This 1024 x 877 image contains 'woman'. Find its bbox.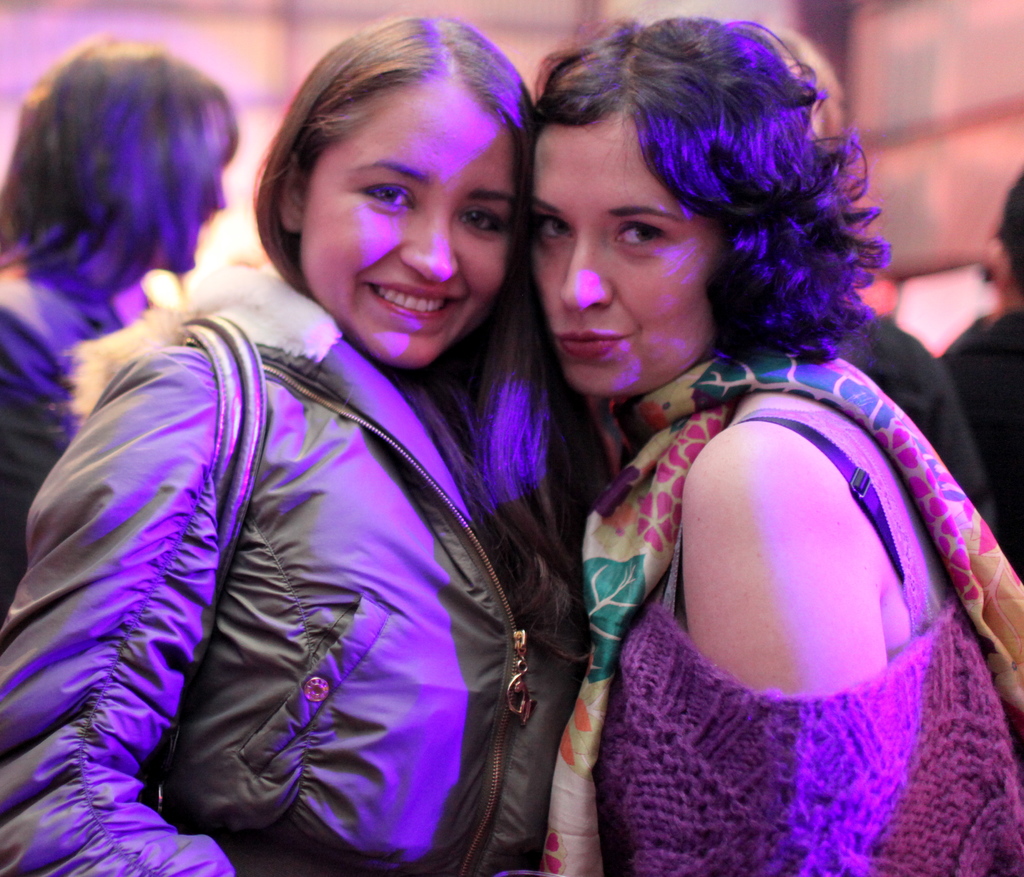
BBox(432, 49, 1019, 861).
